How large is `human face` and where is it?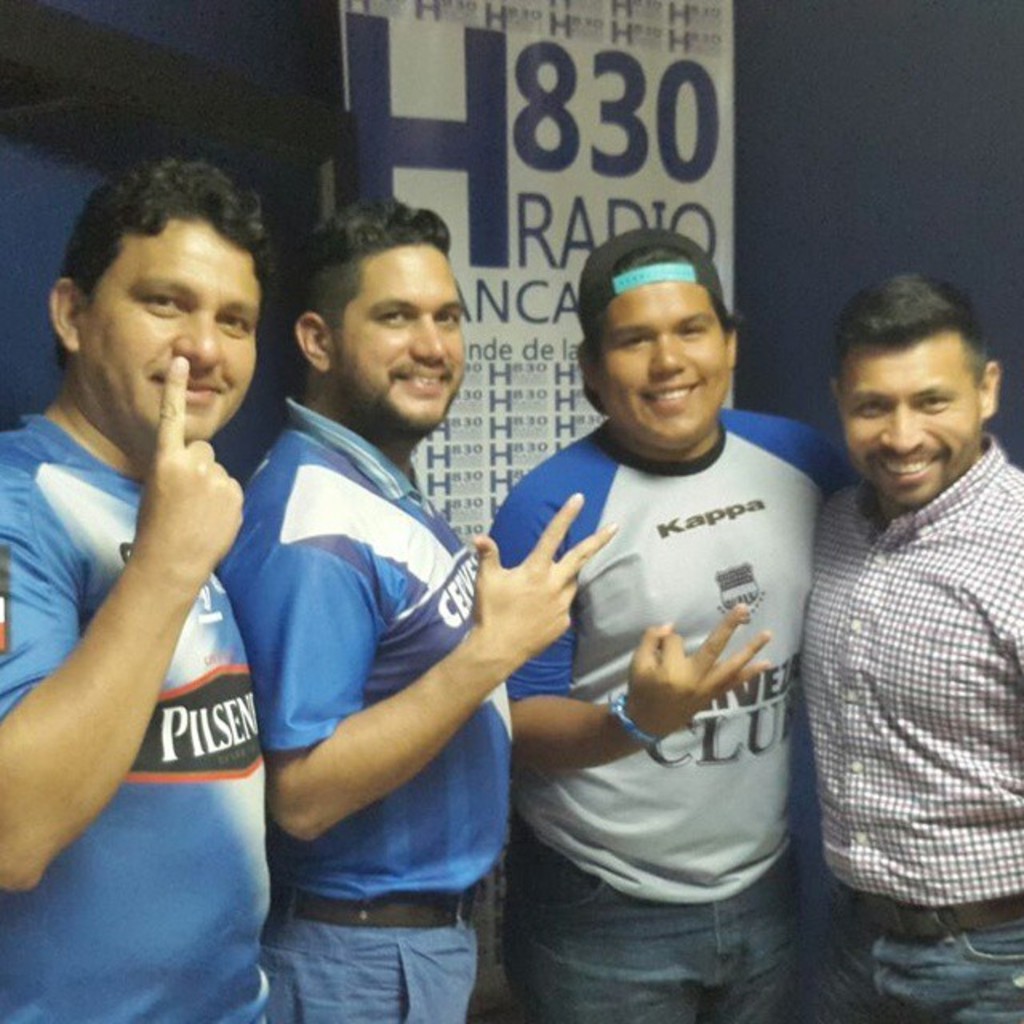
Bounding box: rect(333, 242, 470, 440).
